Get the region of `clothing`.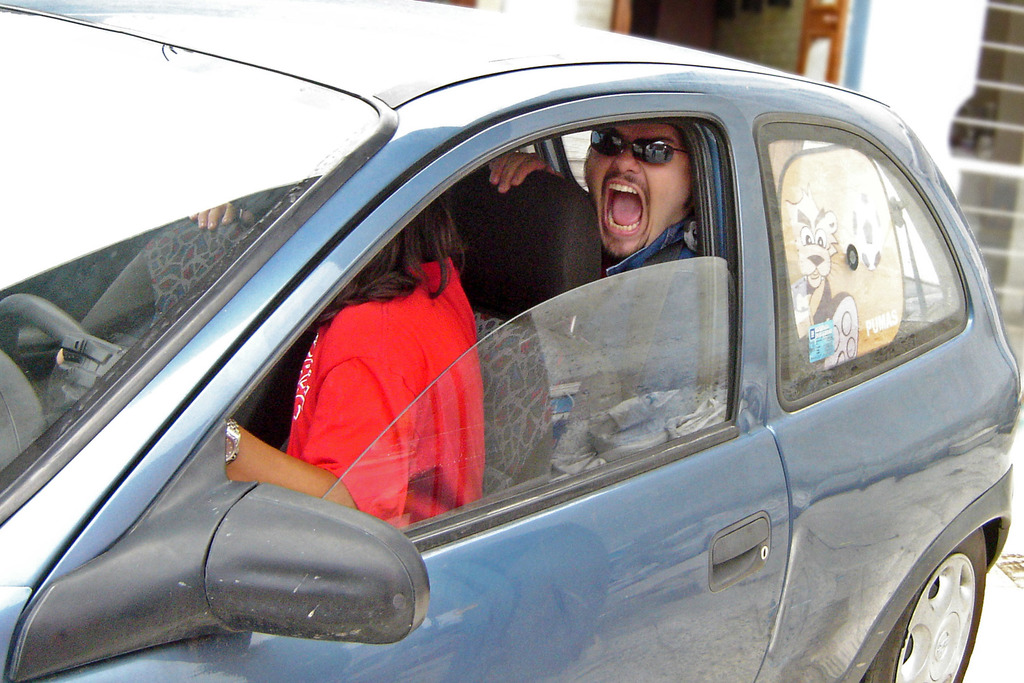
detection(268, 264, 496, 527).
